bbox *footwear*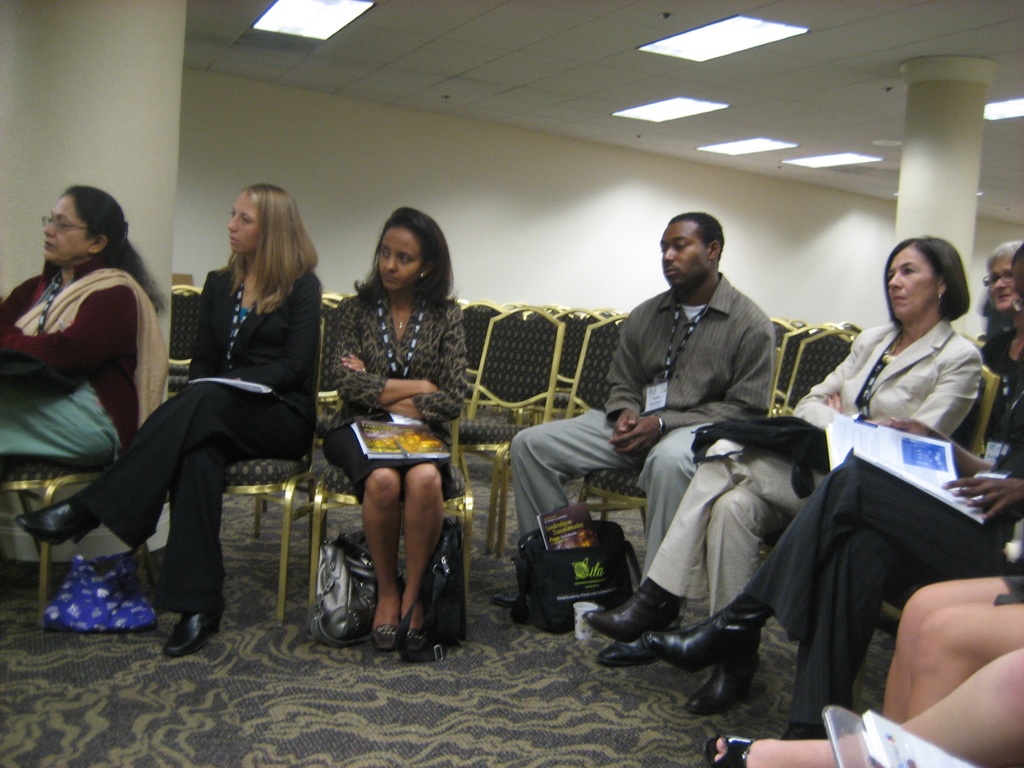
{"x1": 372, "y1": 621, "x2": 399, "y2": 648}
